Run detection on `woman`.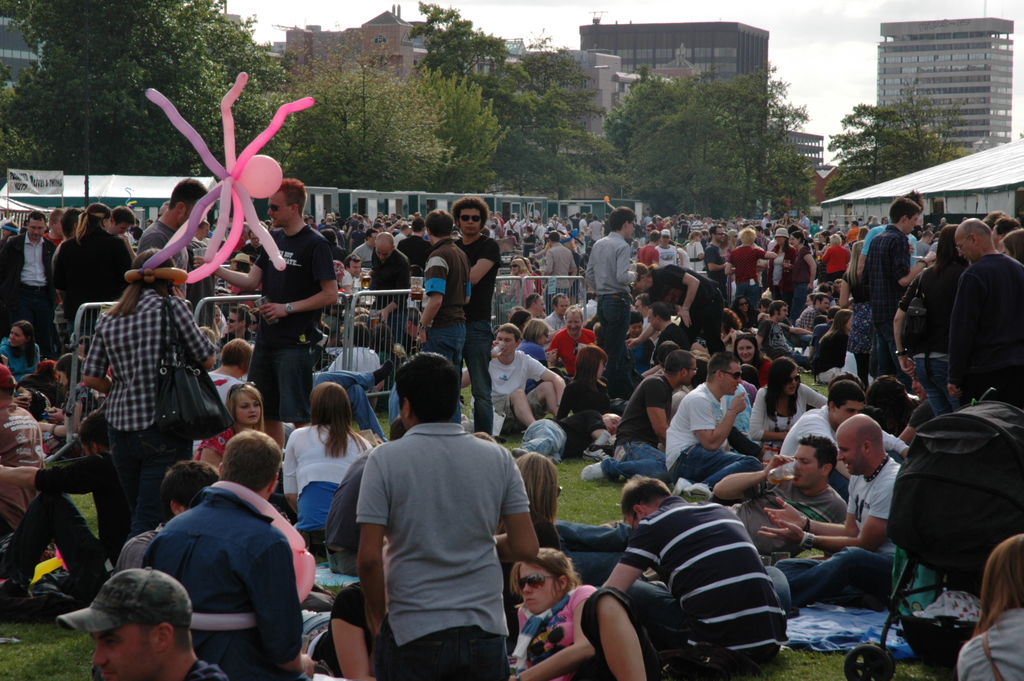
Result: box=[729, 333, 771, 387].
